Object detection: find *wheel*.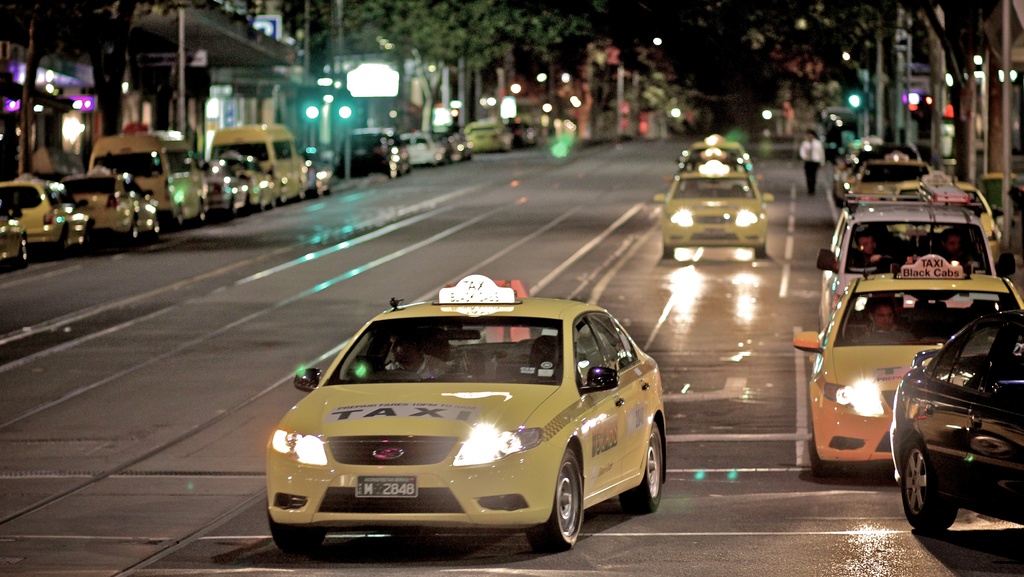
bbox=[627, 423, 656, 506].
